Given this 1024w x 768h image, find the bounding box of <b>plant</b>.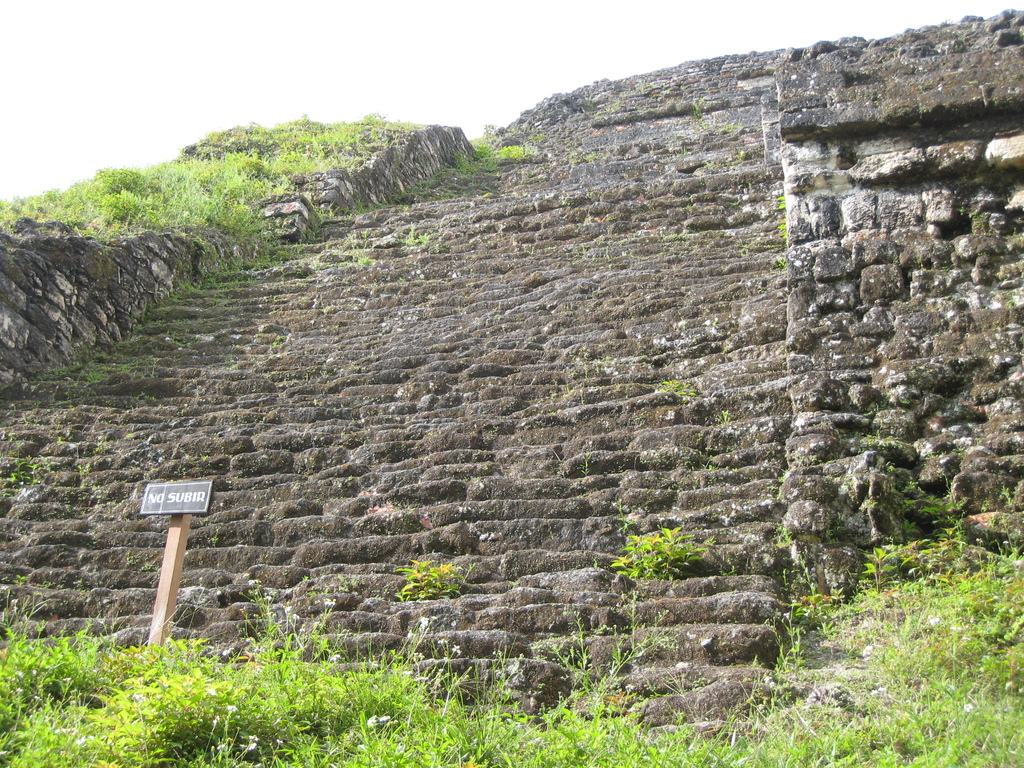
pyautogui.locateOnScreen(955, 199, 970, 211).
